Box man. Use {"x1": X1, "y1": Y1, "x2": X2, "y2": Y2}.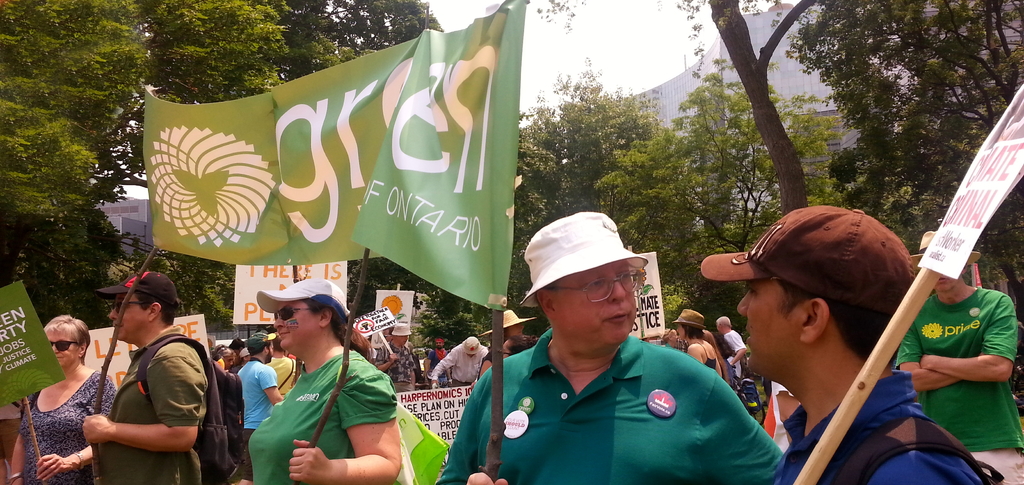
{"x1": 425, "y1": 336, "x2": 449, "y2": 363}.
